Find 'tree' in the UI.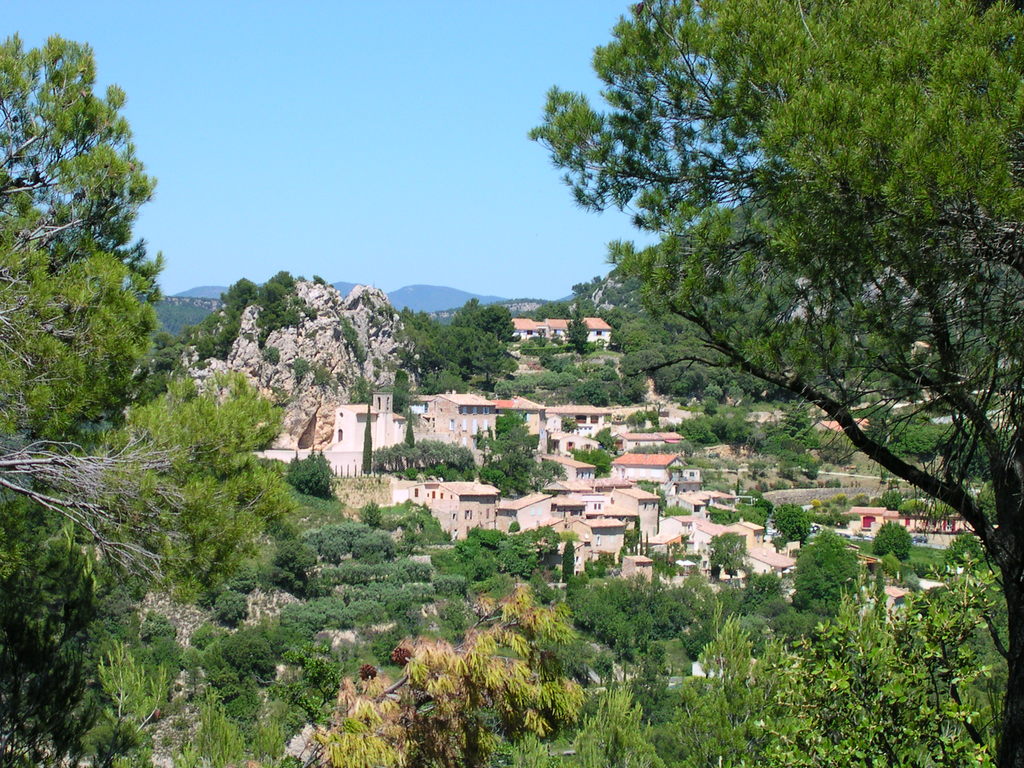
UI element at [0, 28, 177, 550].
